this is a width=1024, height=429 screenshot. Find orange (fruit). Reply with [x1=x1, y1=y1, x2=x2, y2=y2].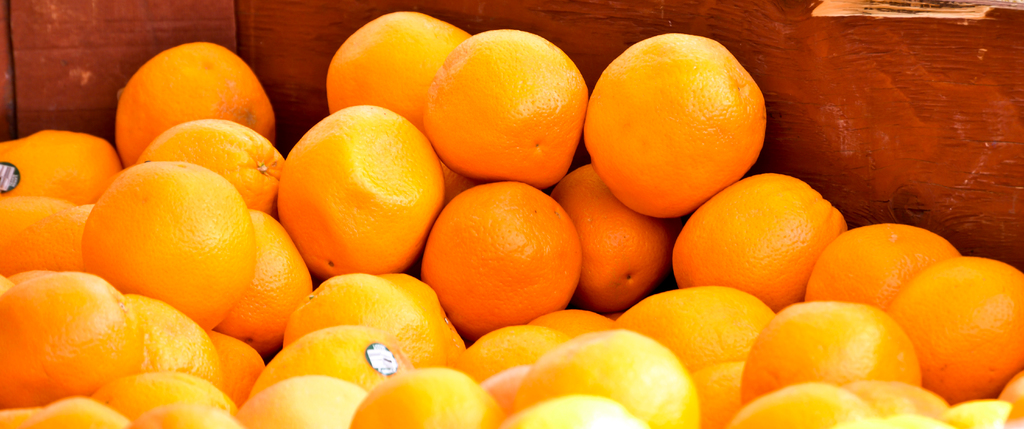
[x1=258, y1=105, x2=443, y2=276].
